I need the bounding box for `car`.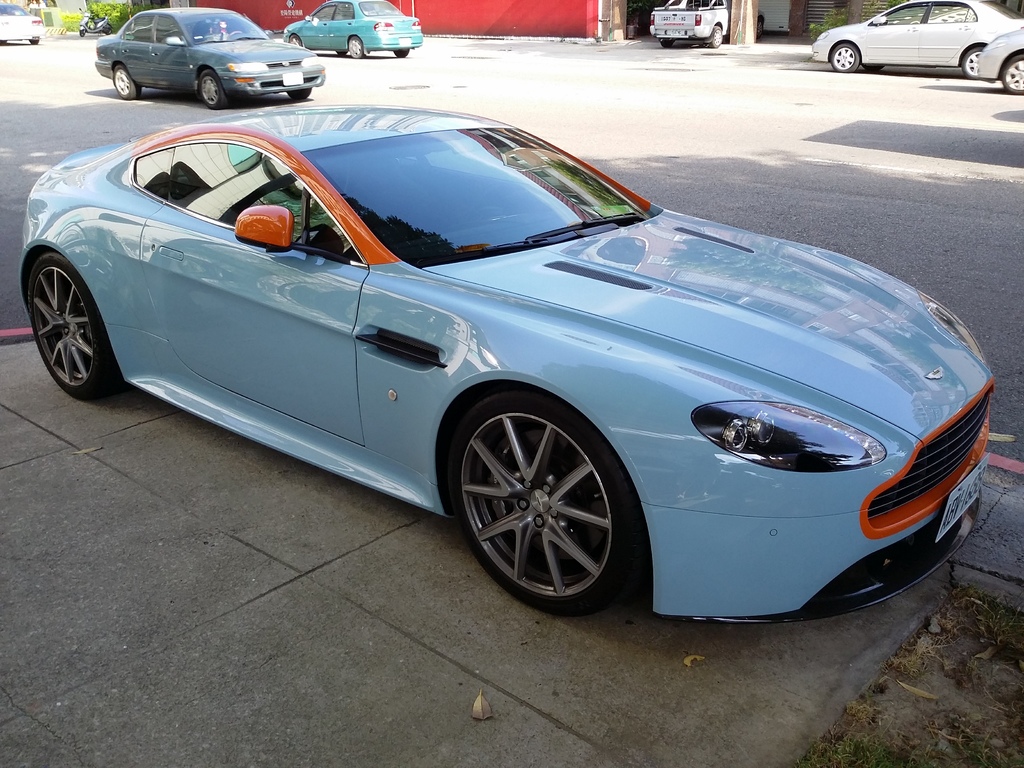
Here it is: detection(293, 0, 417, 60).
